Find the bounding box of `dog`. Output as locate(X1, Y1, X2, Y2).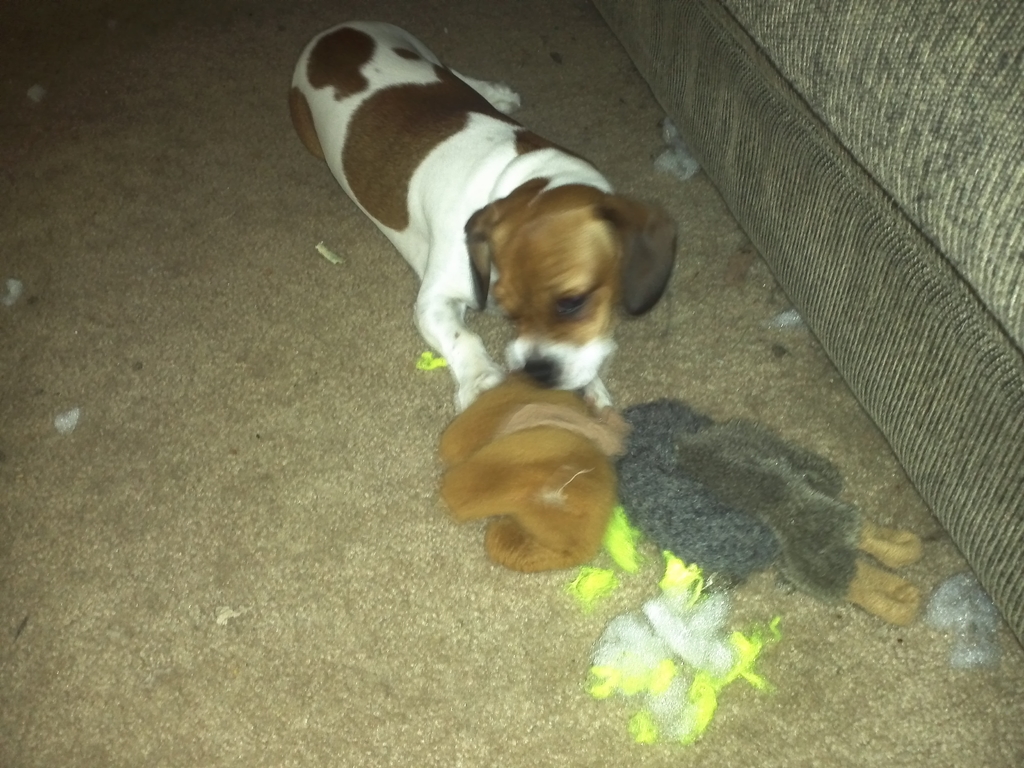
locate(290, 22, 682, 416).
